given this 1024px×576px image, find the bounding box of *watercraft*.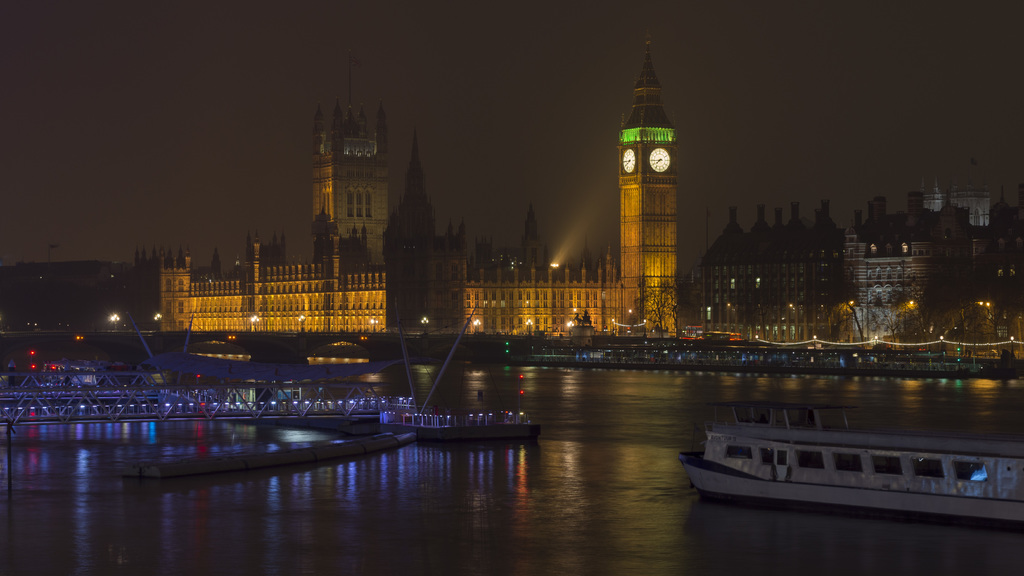
<region>675, 404, 1023, 516</region>.
